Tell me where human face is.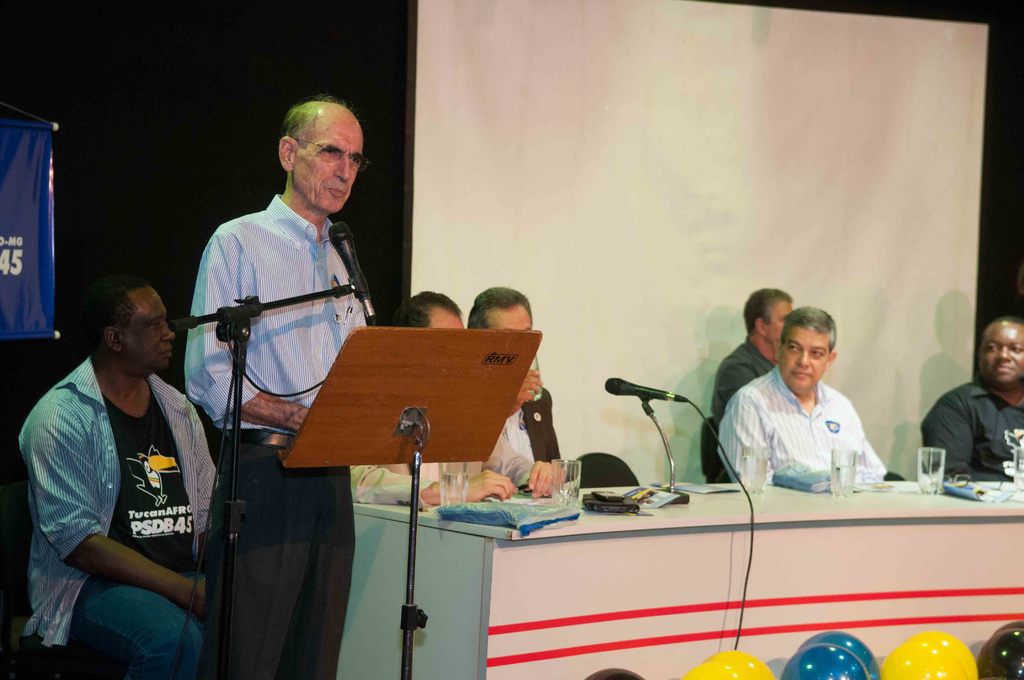
human face is at 430 307 465 332.
